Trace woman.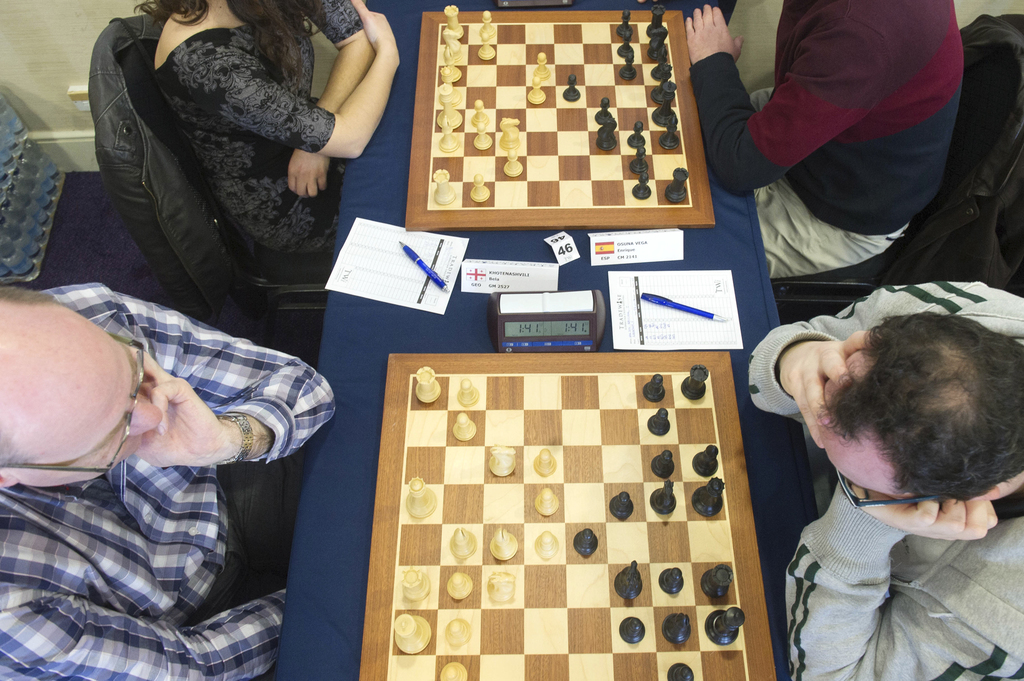
Traced to {"left": 127, "top": 0, "right": 404, "bottom": 262}.
